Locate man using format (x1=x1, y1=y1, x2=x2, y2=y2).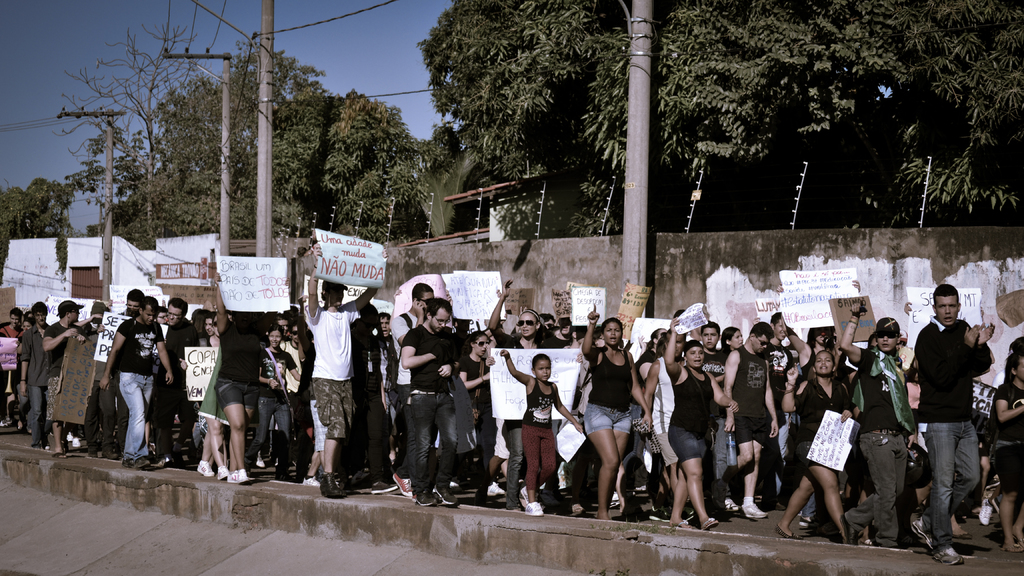
(x1=22, y1=301, x2=56, y2=449).
